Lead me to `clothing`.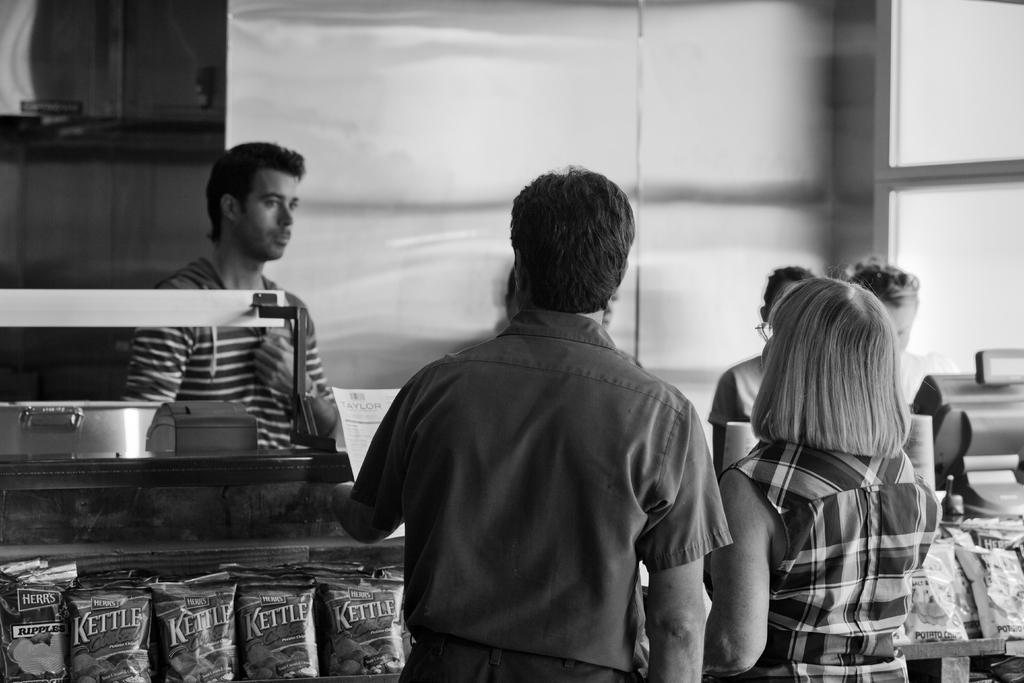
Lead to 118:252:341:454.
